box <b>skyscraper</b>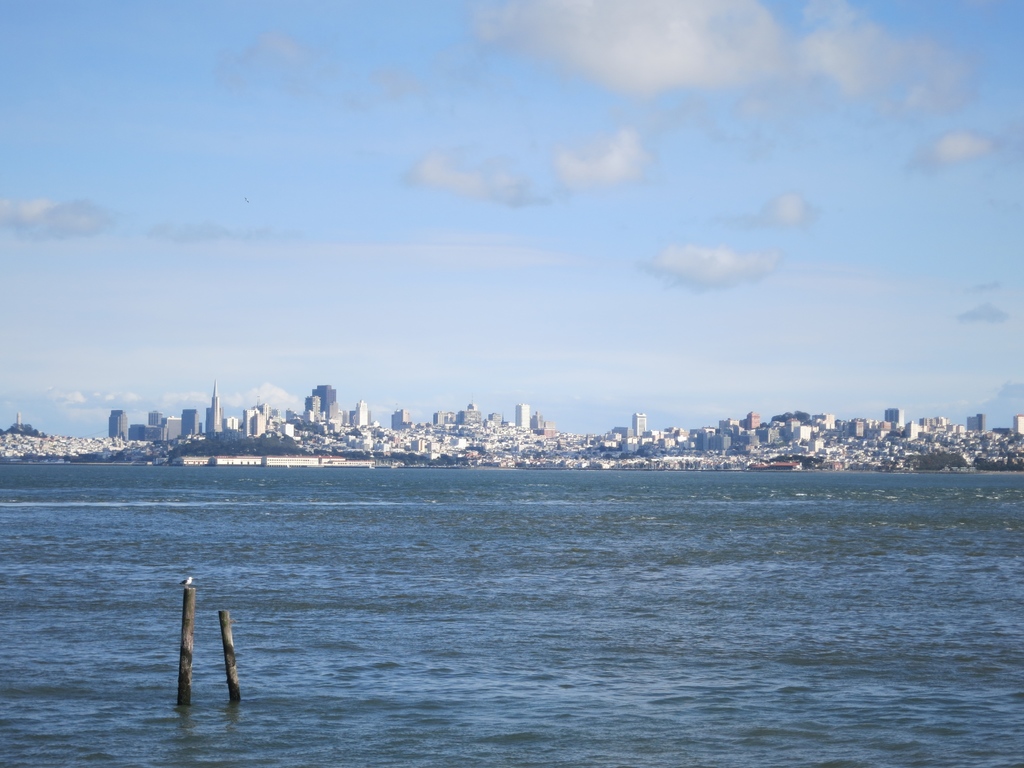
crop(201, 376, 227, 435)
